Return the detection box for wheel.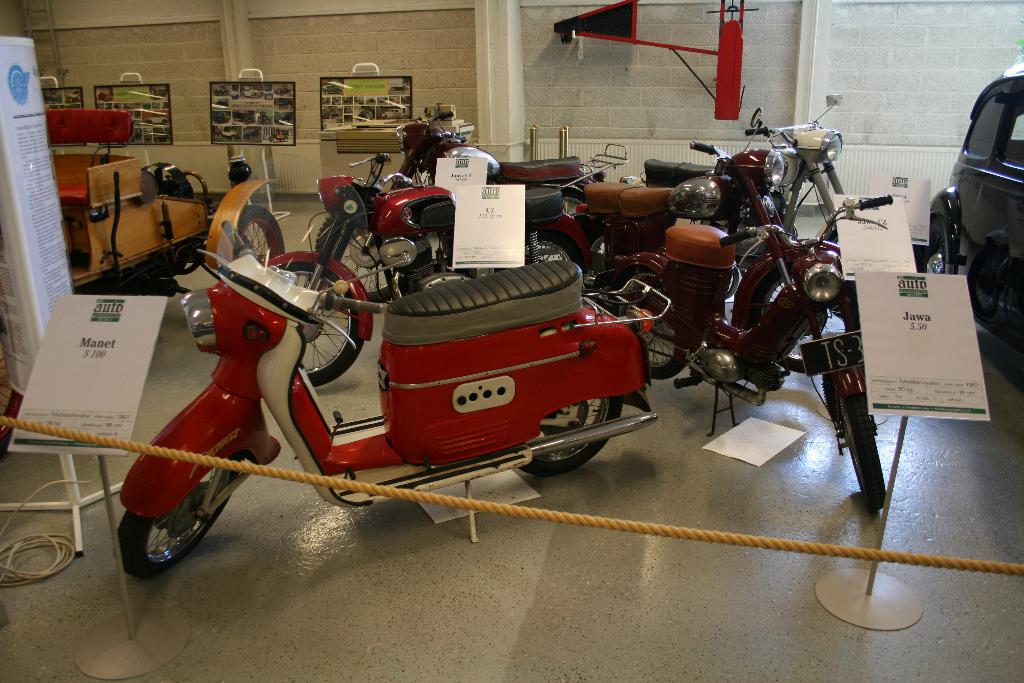
select_region(504, 389, 619, 475).
